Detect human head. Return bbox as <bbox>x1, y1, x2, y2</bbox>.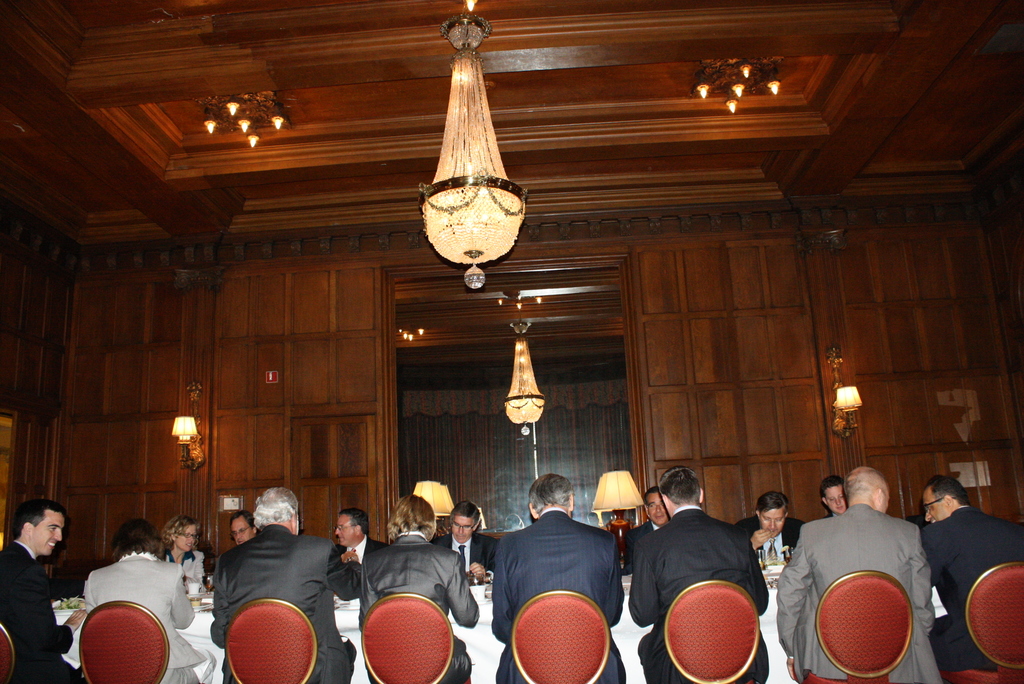
<bbox>642, 489, 666, 523</bbox>.
